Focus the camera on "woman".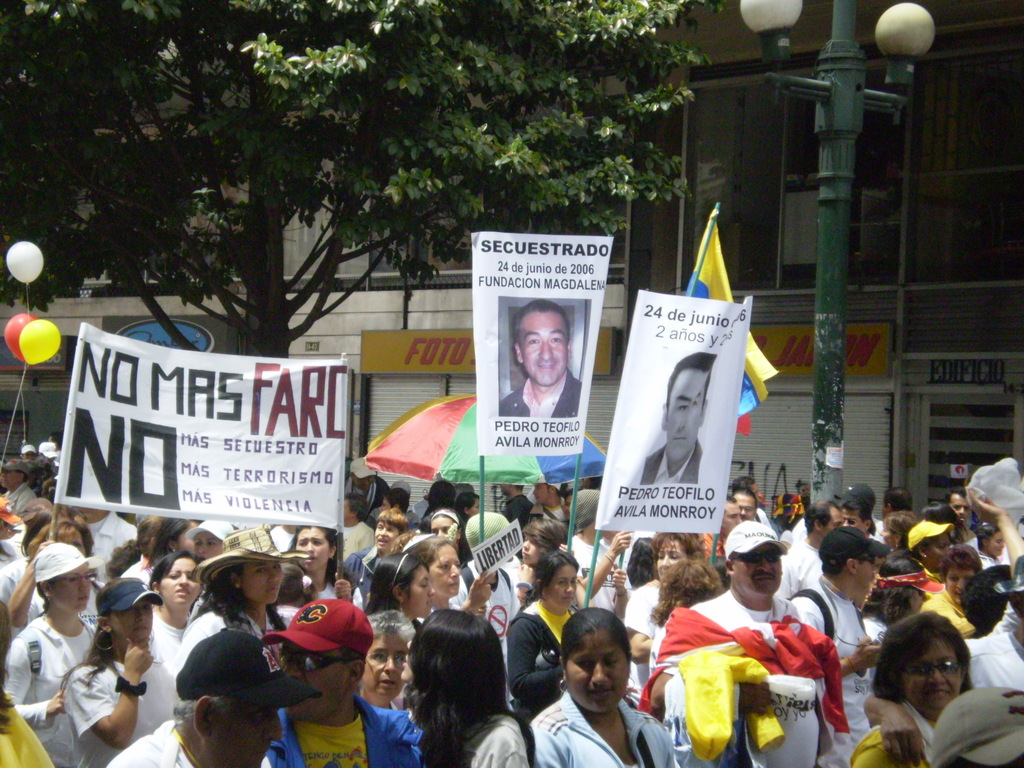
Focus region: crop(906, 519, 957, 581).
